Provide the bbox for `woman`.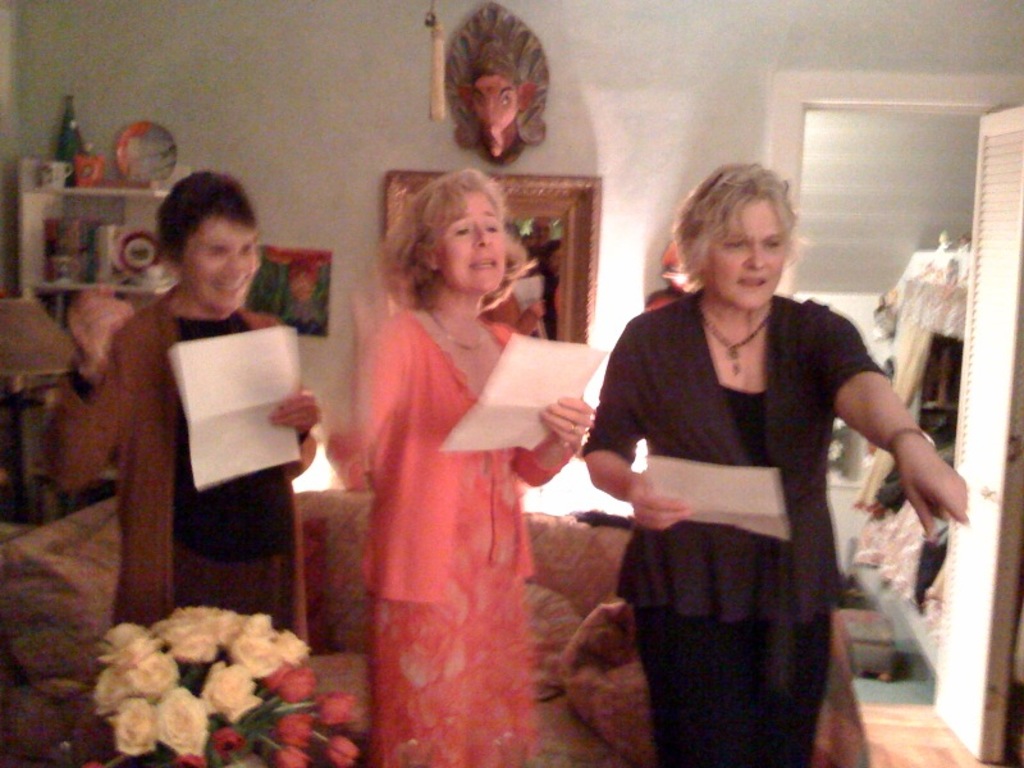
40/165/321/643.
